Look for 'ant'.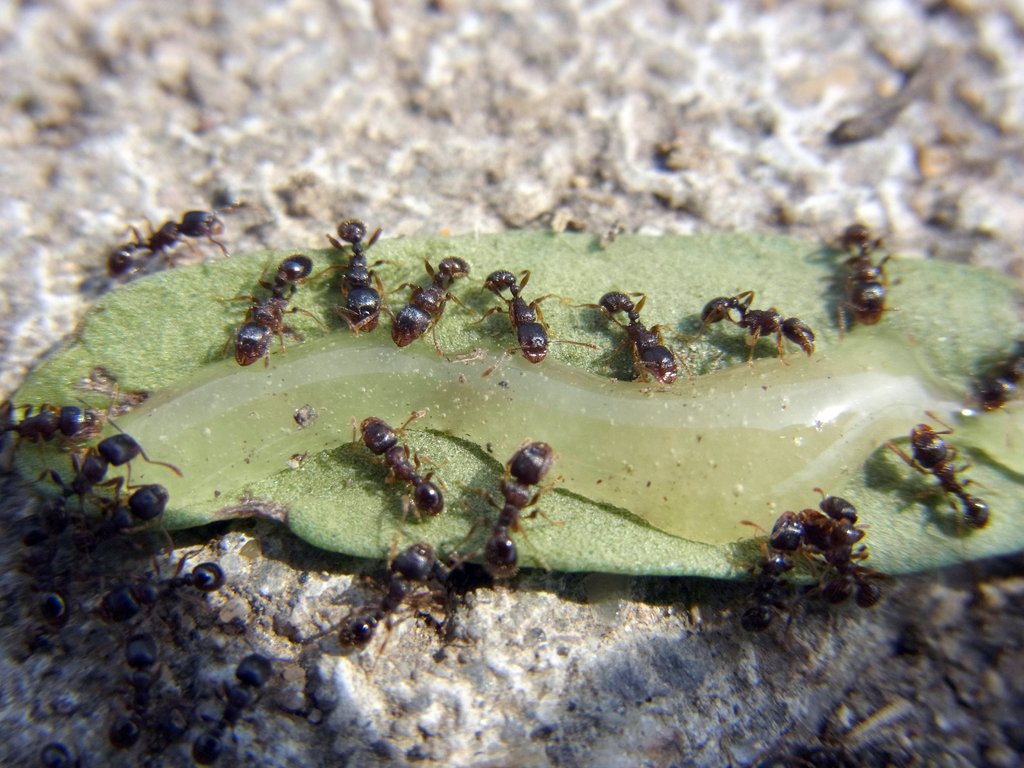
Found: [left=406, top=547, right=501, bottom=662].
